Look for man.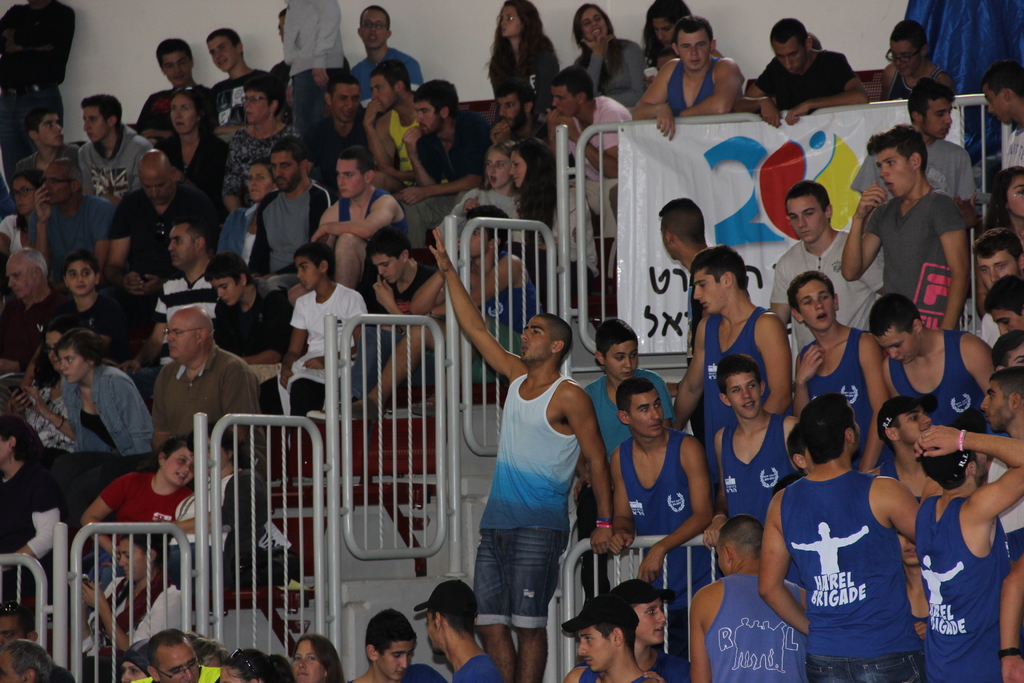
Found: bbox=[982, 60, 1023, 169].
